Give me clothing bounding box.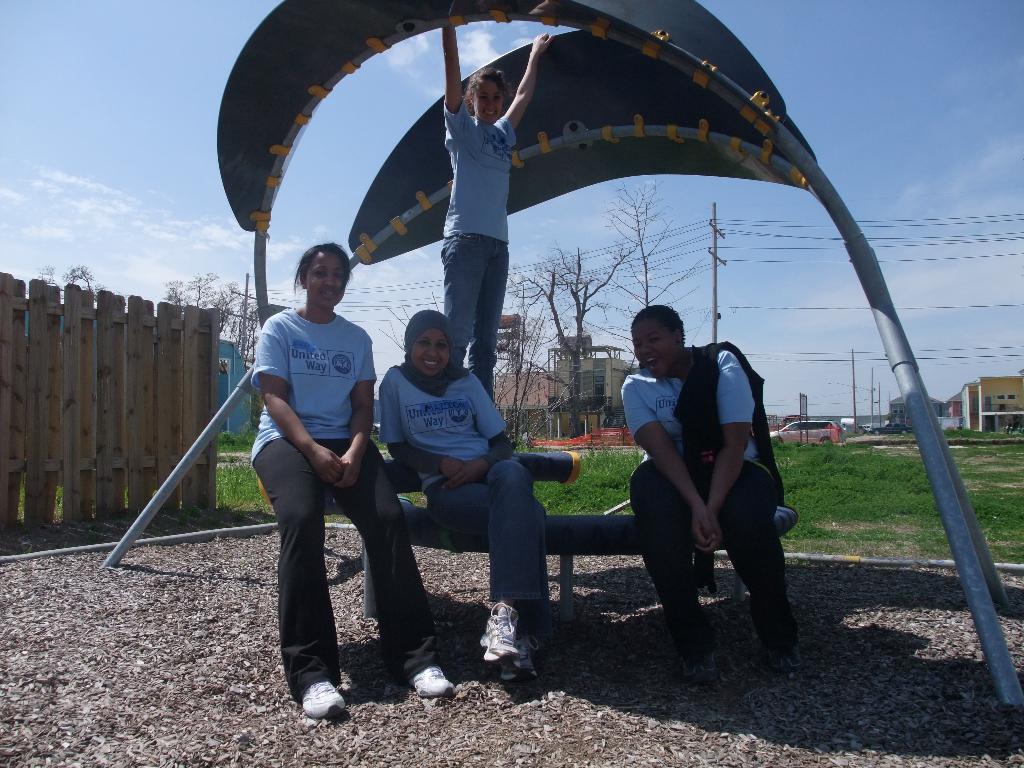
634 314 783 646.
